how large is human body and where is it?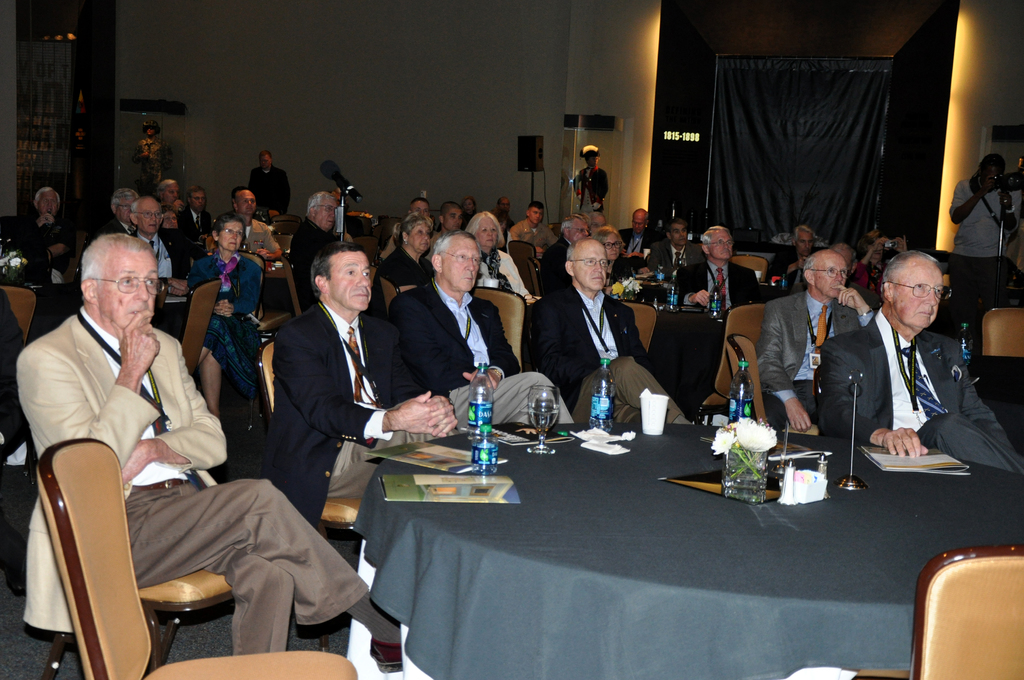
Bounding box: box=[370, 247, 440, 295].
